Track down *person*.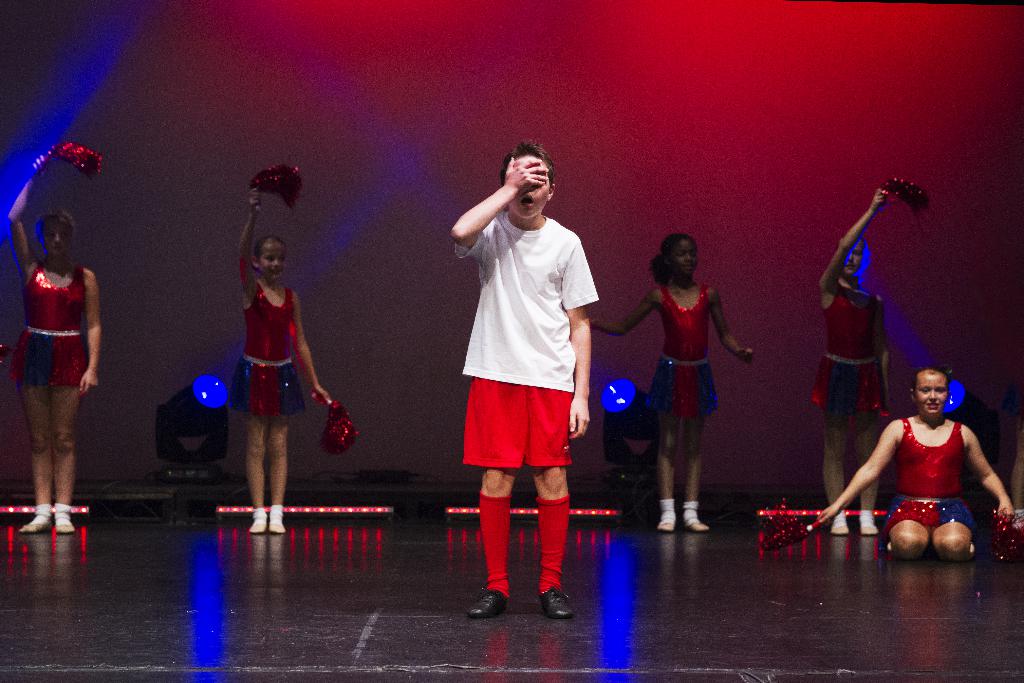
Tracked to x1=9, y1=156, x2=100, y2=529.
